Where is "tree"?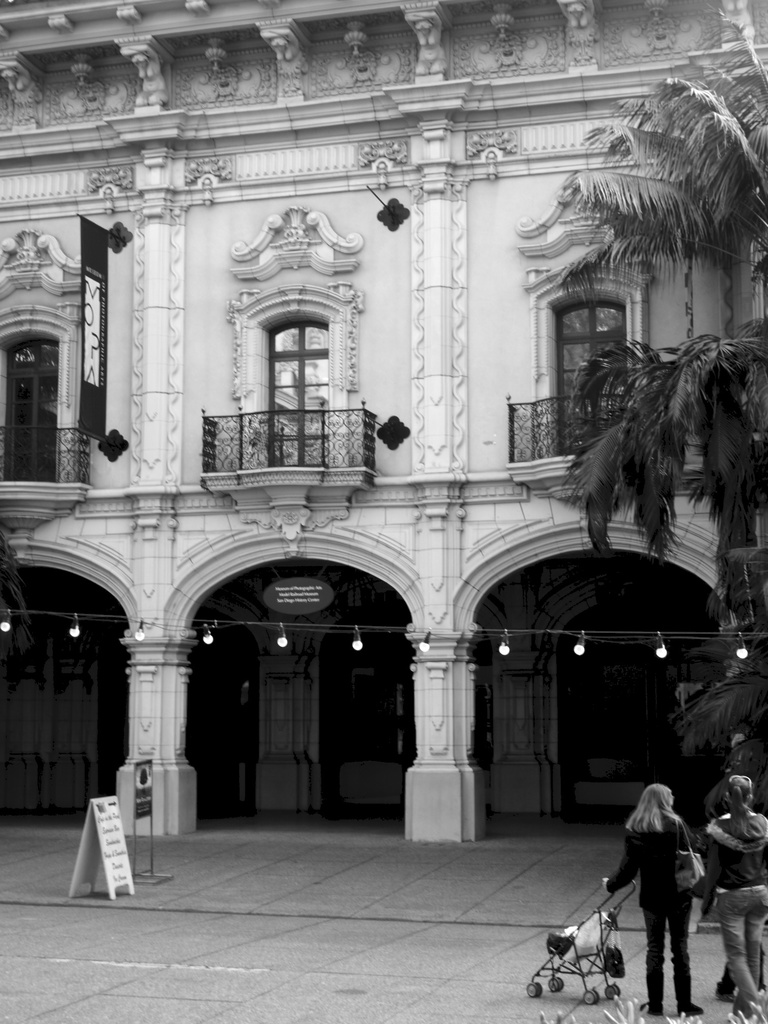
rect(556, 316, 767, 568).
